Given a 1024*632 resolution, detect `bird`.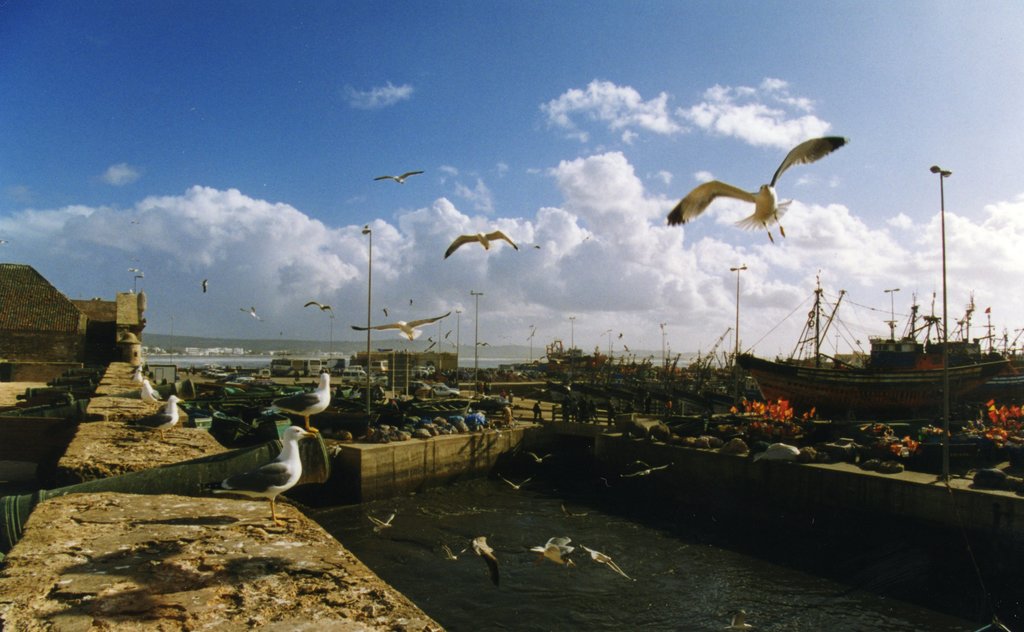
x1=351, y1=313, x2=452, y2=342.
